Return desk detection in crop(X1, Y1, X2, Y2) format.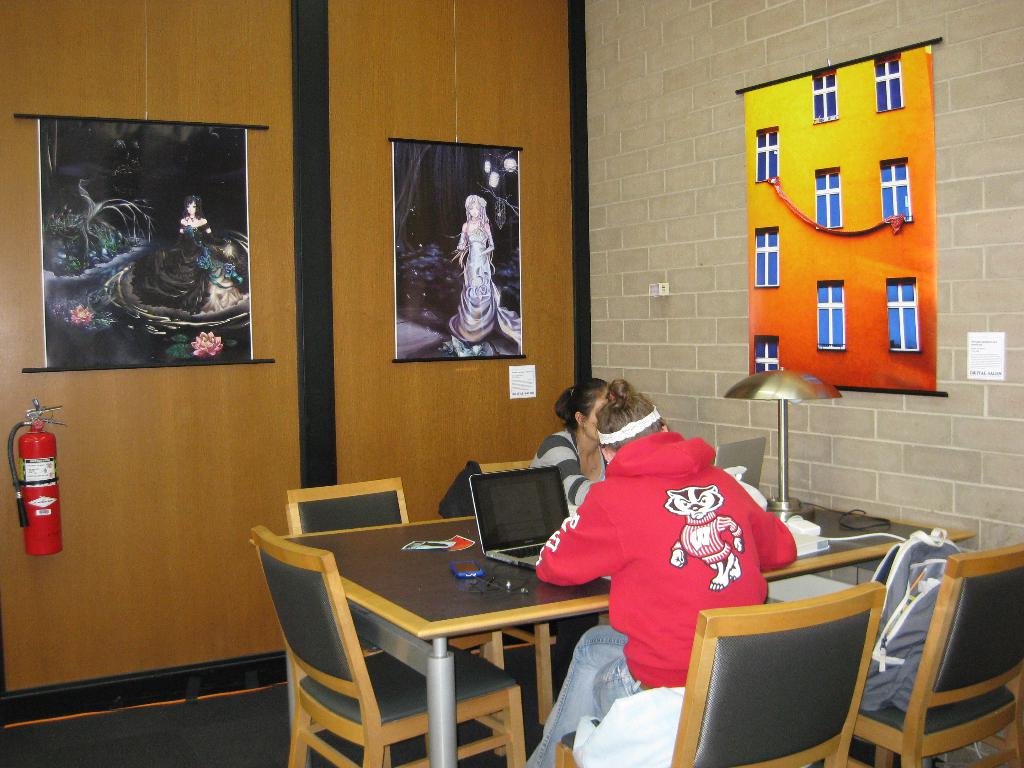
crop(253, 516, 976, 767).
